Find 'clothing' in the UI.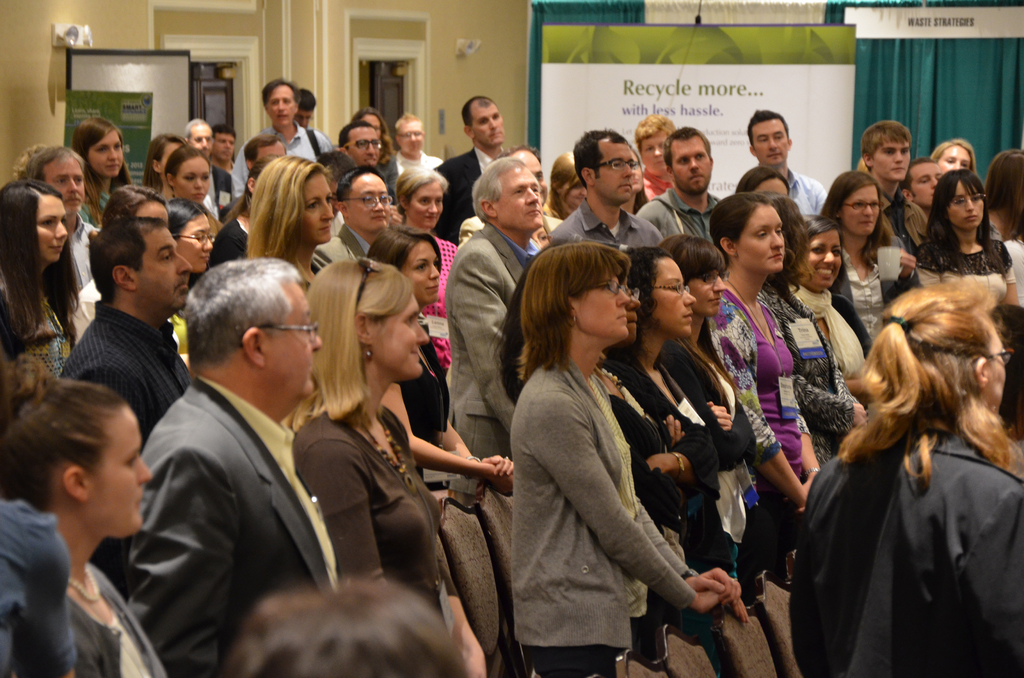
UI element at (58,554,172,677).
